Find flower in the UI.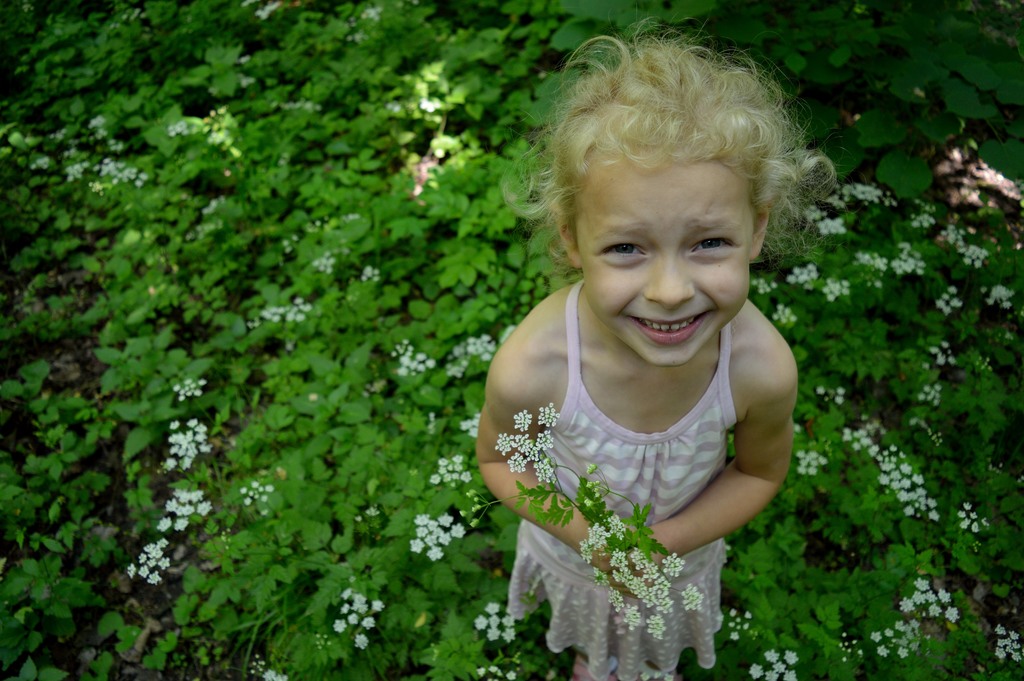
UI element at [490, 664, 501, 675].
